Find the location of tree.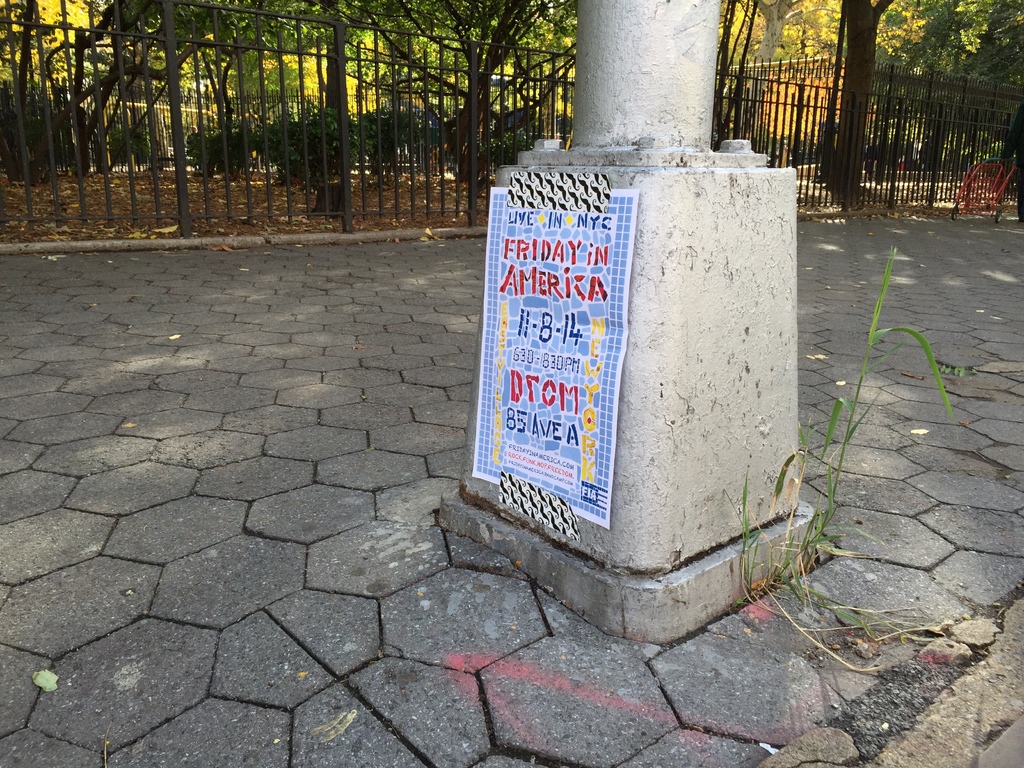
Location: [left=737, top=0, right=833, bottom=136].
